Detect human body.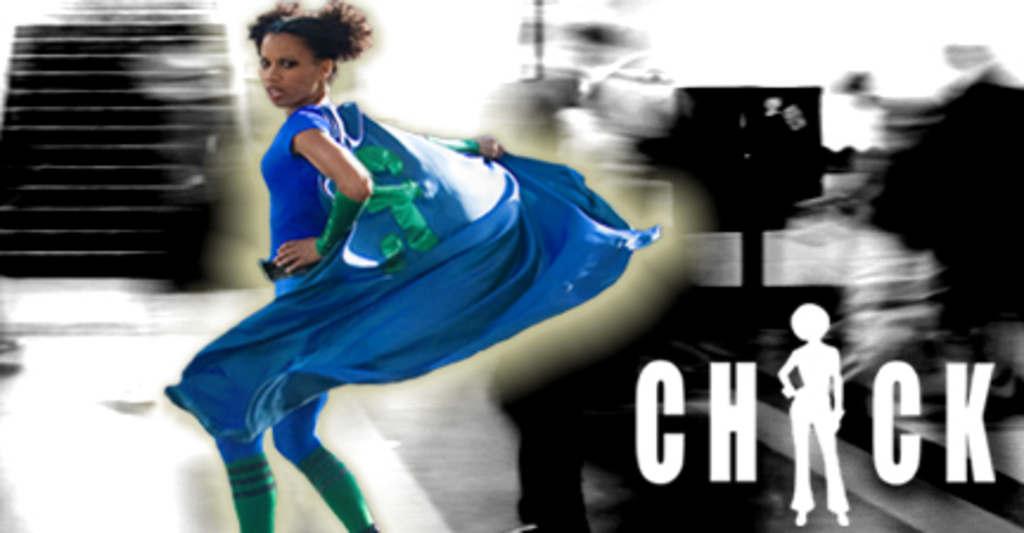
Detected at (x1=159, y1=0, x2=668, y2=531).
